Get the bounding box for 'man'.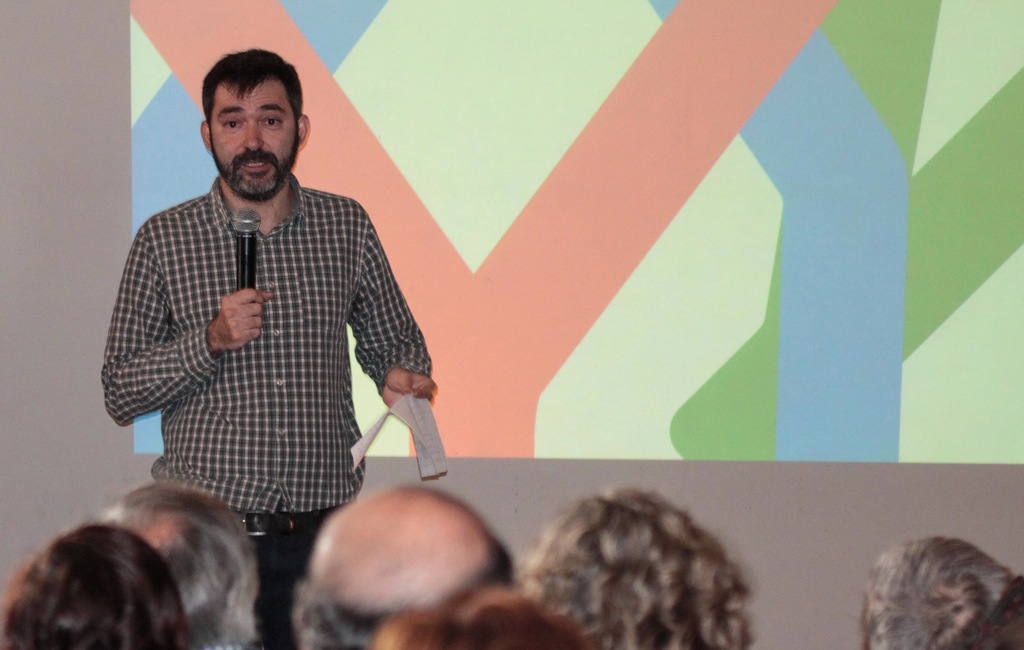
bbox=(853, 541, 1012, 649).
